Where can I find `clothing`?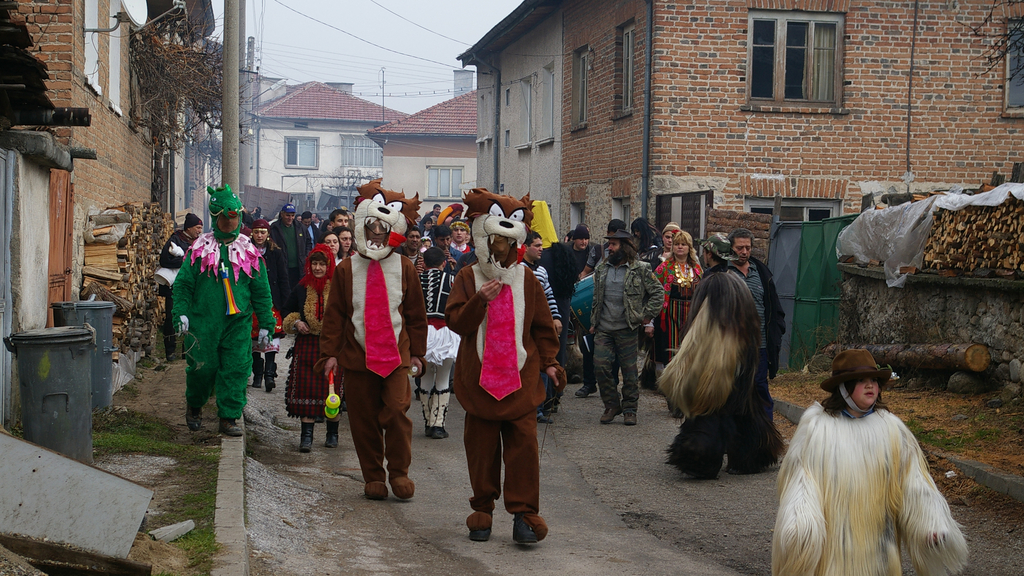
You can find it at (650,262,789,454).
